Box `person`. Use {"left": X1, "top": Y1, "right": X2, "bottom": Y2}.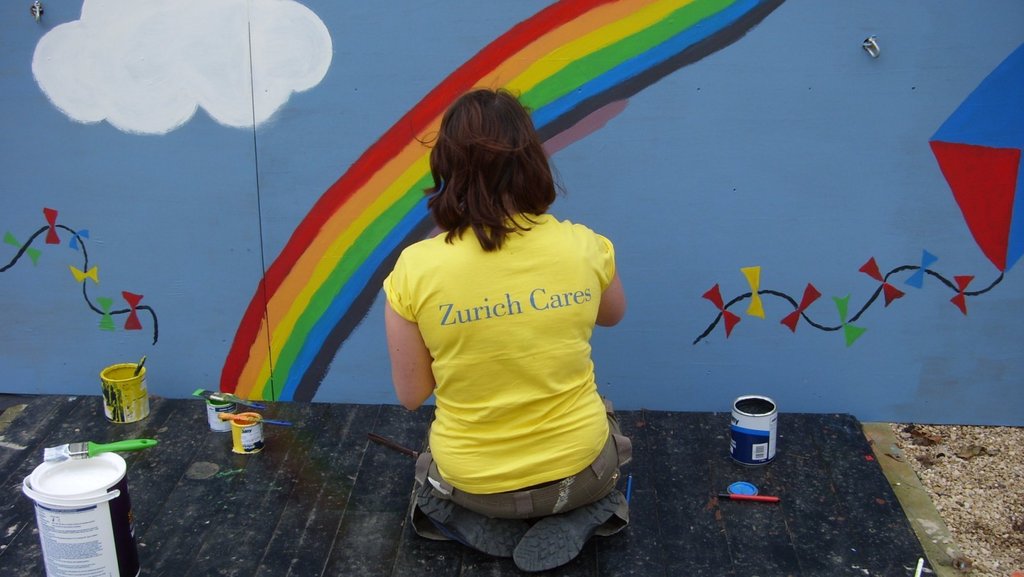
{"left": 378, "top": 88, "right": 638, "bottom": 576}.
